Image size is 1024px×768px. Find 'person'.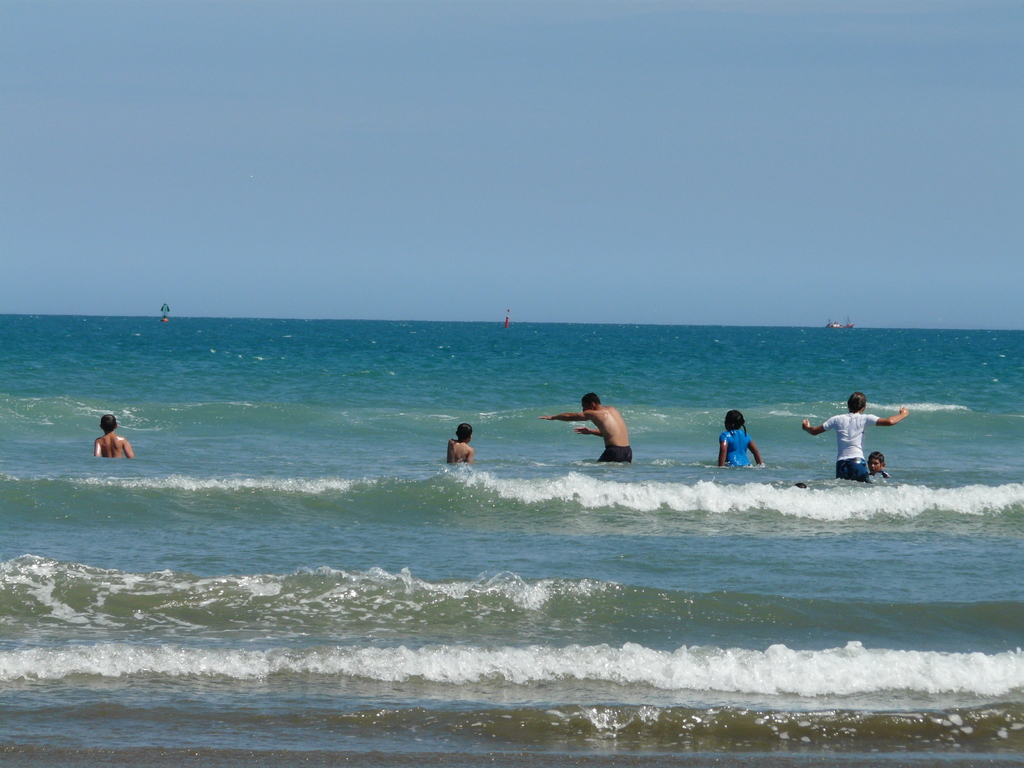
rect(723, 406, 778, 479).
